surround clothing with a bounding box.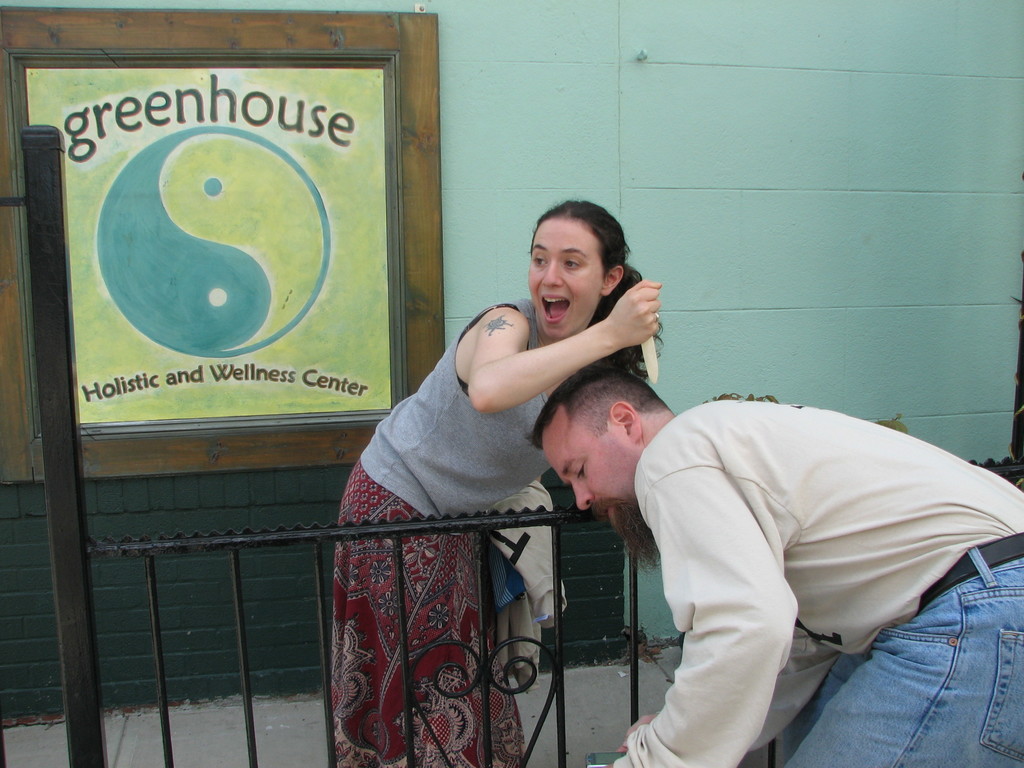
bbox(327, 293, 621, 764).
